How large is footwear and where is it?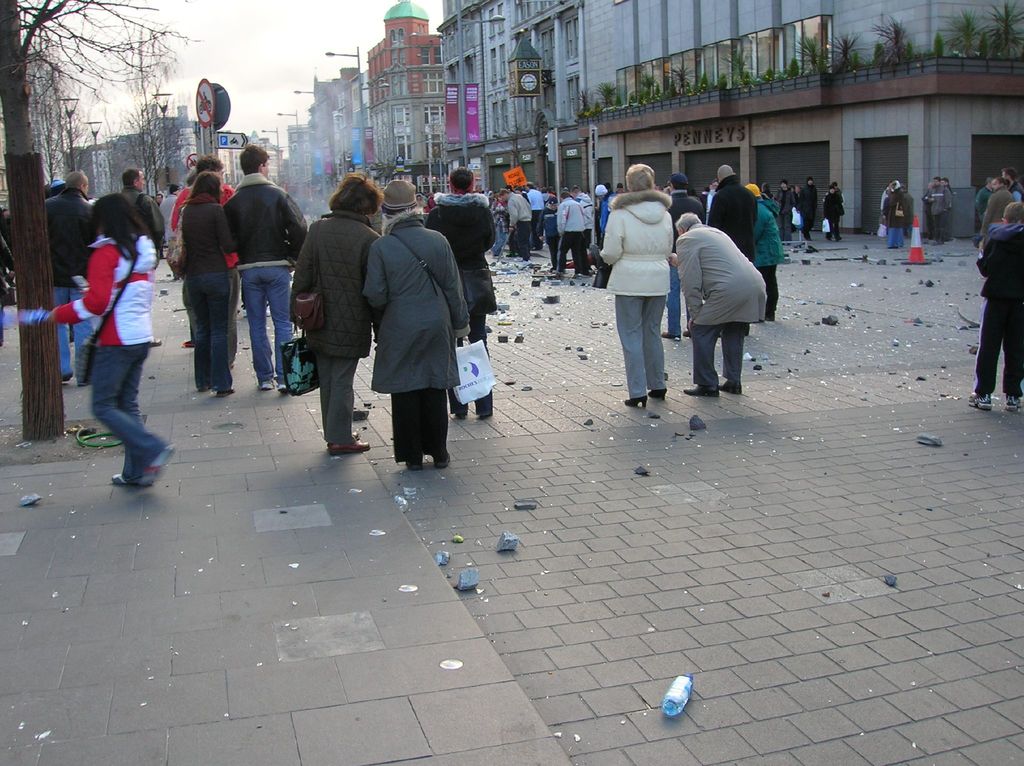
Bounding box: 452/410/463/421.
